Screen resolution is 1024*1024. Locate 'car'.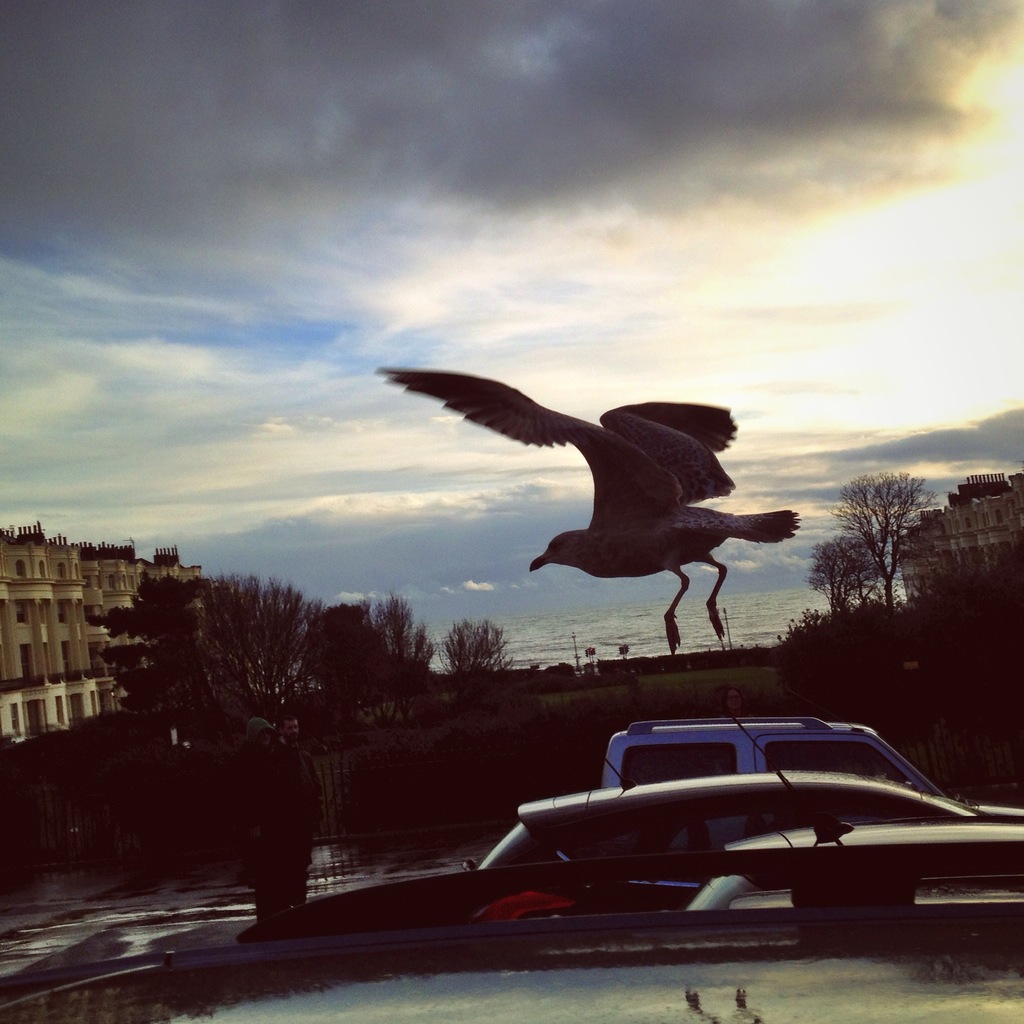
(0, 847, 1023, 1023).
